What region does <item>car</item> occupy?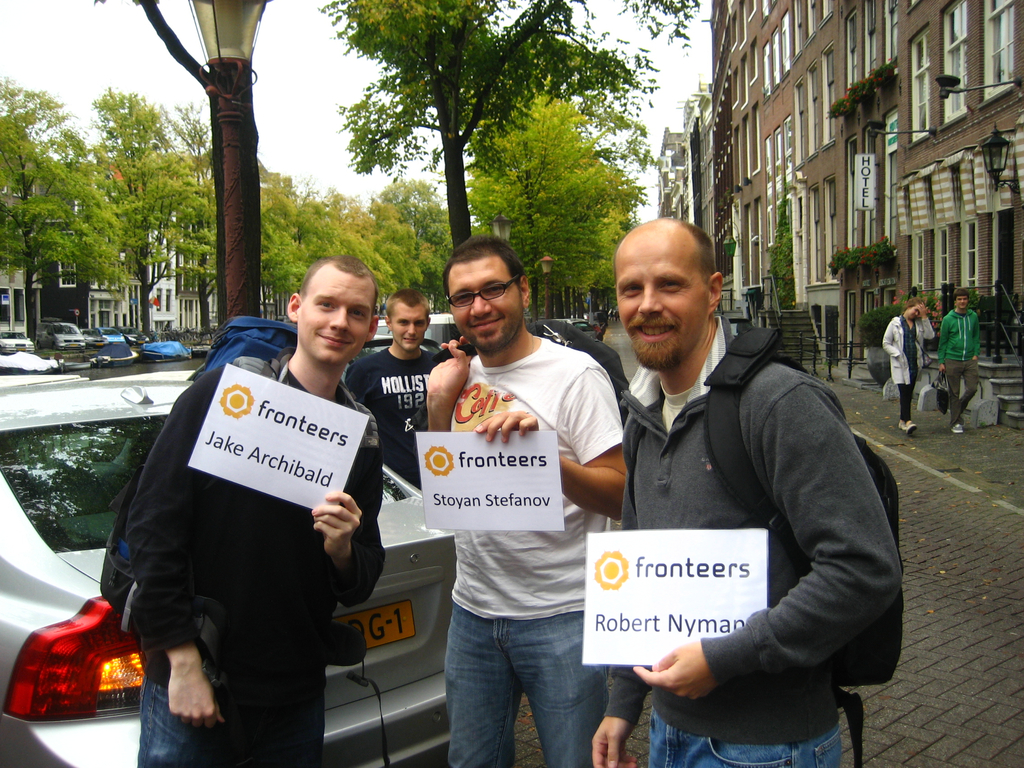
BBox(117, 328, 143, 343).
